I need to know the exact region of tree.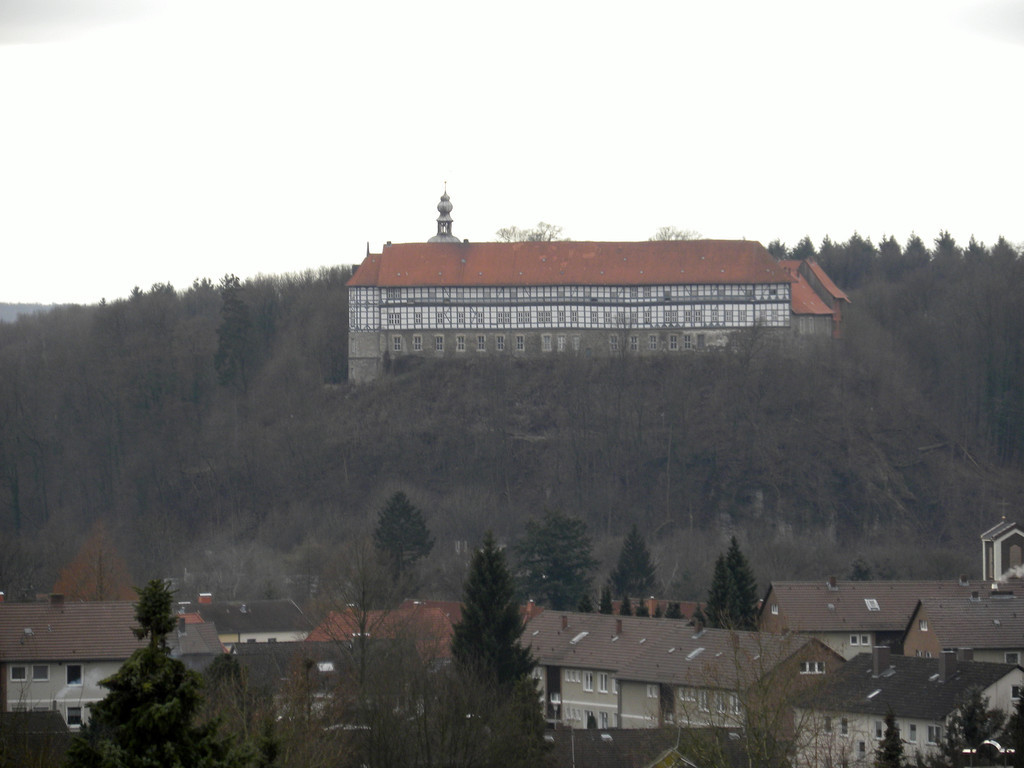
Region: (left=931, top=671, right=1005, bottom=767).
